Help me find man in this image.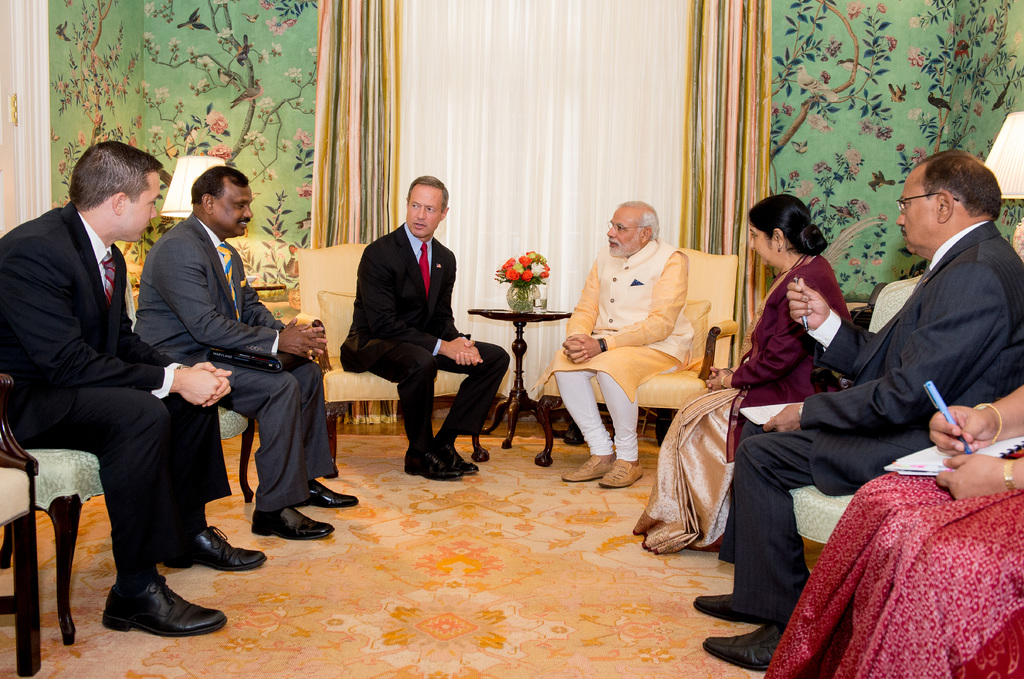
Found it: [554, 197, 698, 486].
